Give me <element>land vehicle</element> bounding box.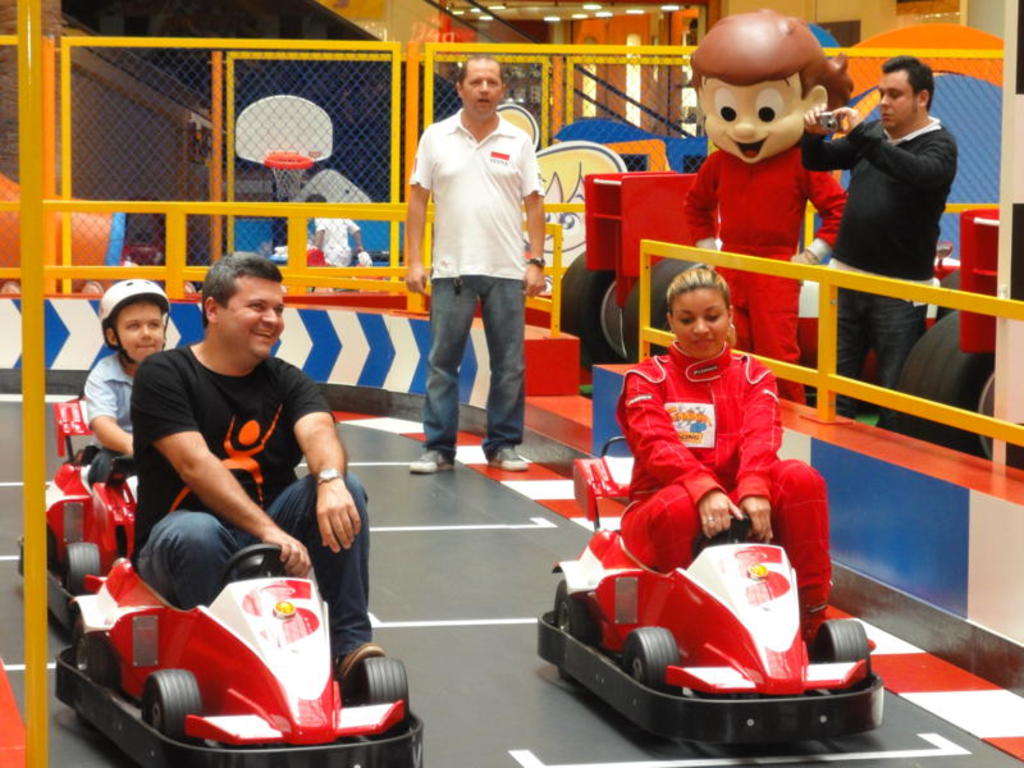
box(882, 192, 1023, 466).
